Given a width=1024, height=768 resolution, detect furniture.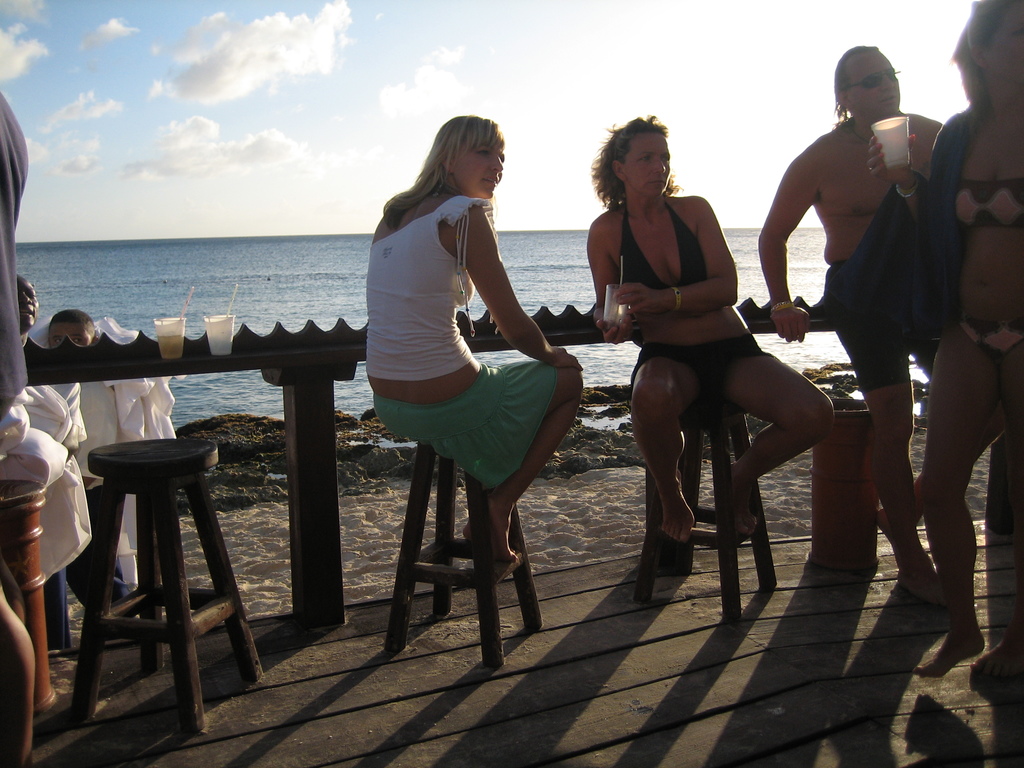
left=640, top=417, right=778, bottom=627.
